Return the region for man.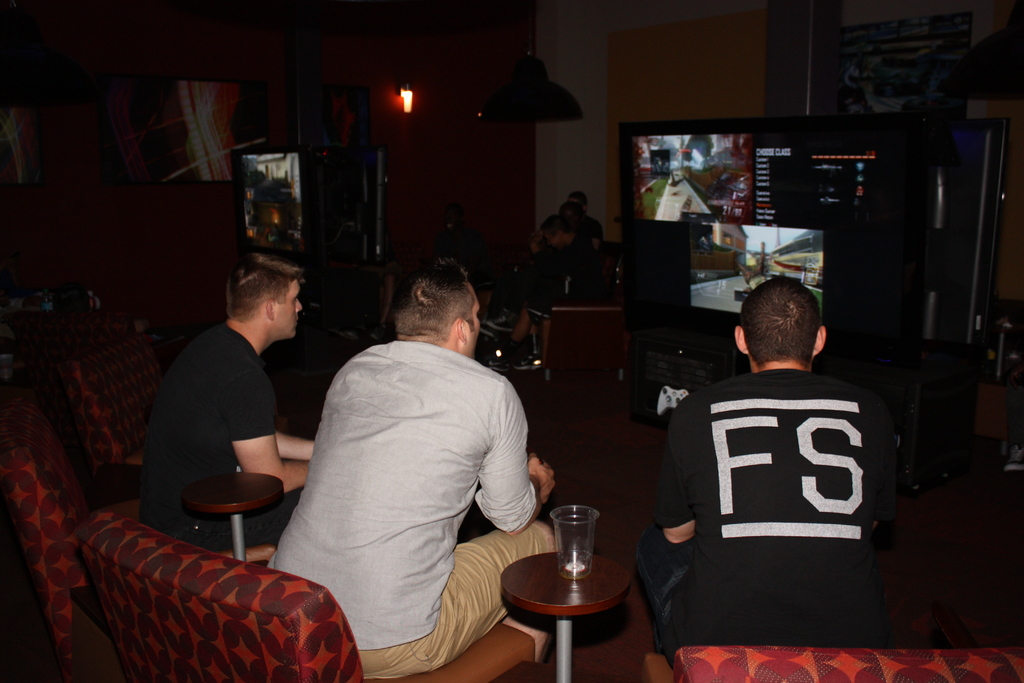
x1=278 y1=245 x2=557 y2=668.
